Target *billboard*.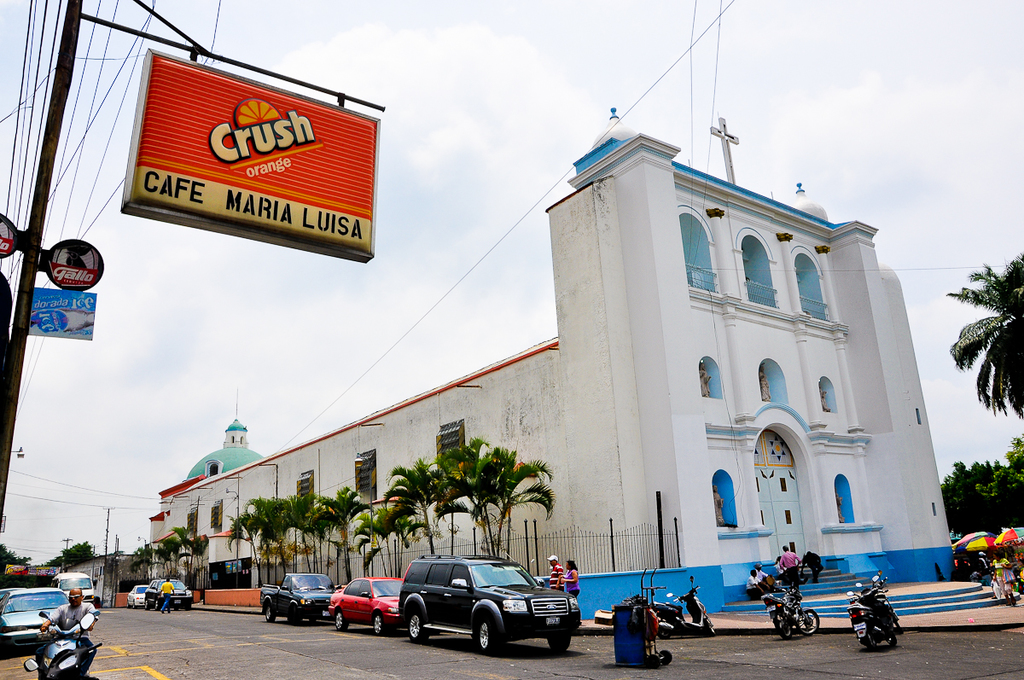
Target region: crop(125, 38, 378, 283).
